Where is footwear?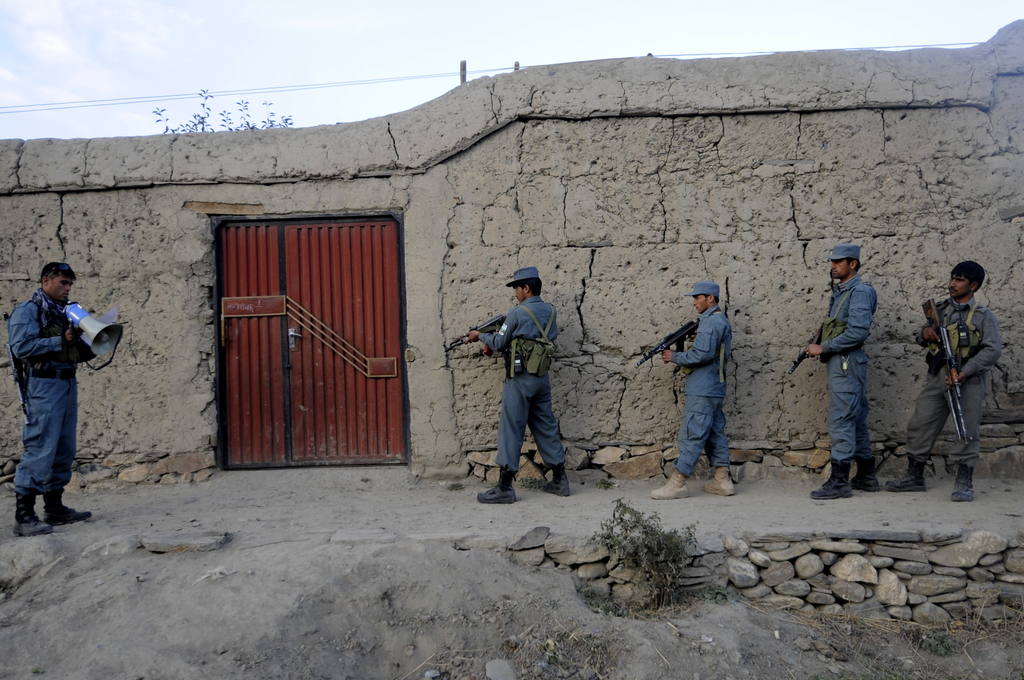
<region>42, 487, 91, 529</region>.
